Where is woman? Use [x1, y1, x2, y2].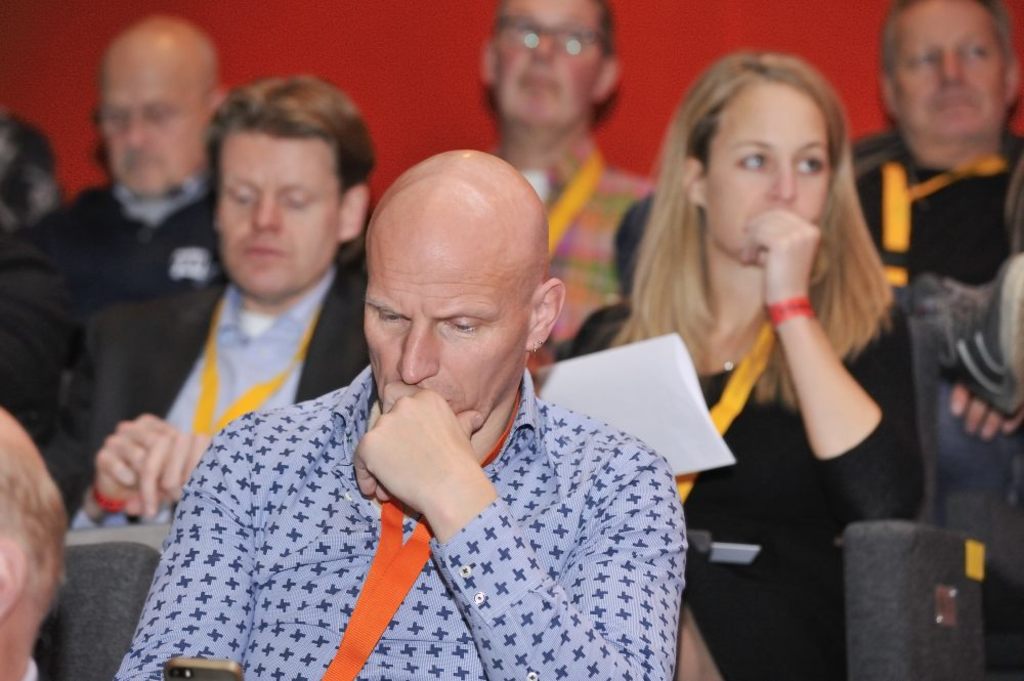
[588, 53, 930, 650].
